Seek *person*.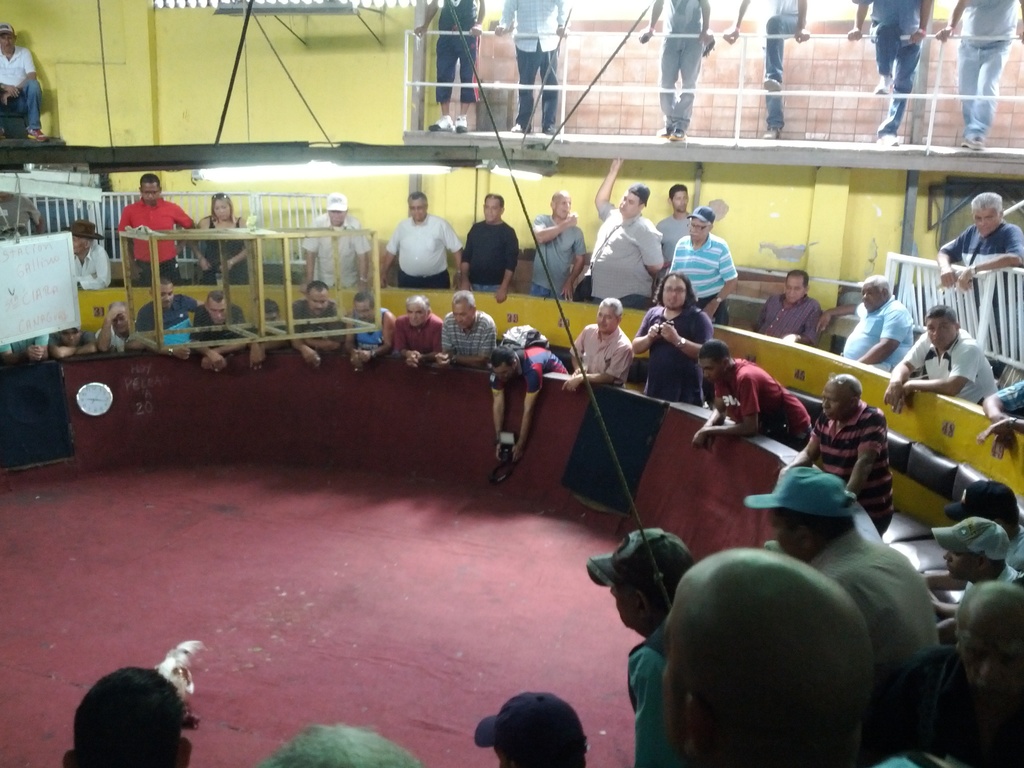
<bbox>687, 338, 812, 449</bbox>.
